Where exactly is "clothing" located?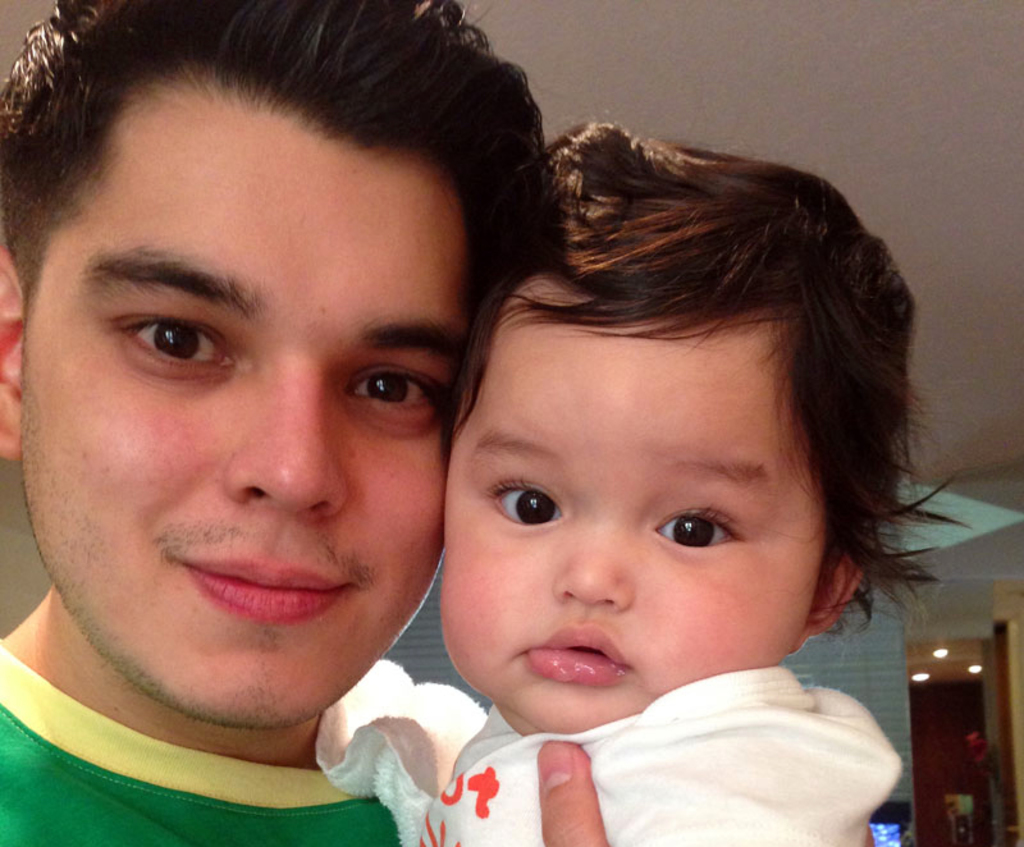
Its bounding box is 0 641 404 846.
